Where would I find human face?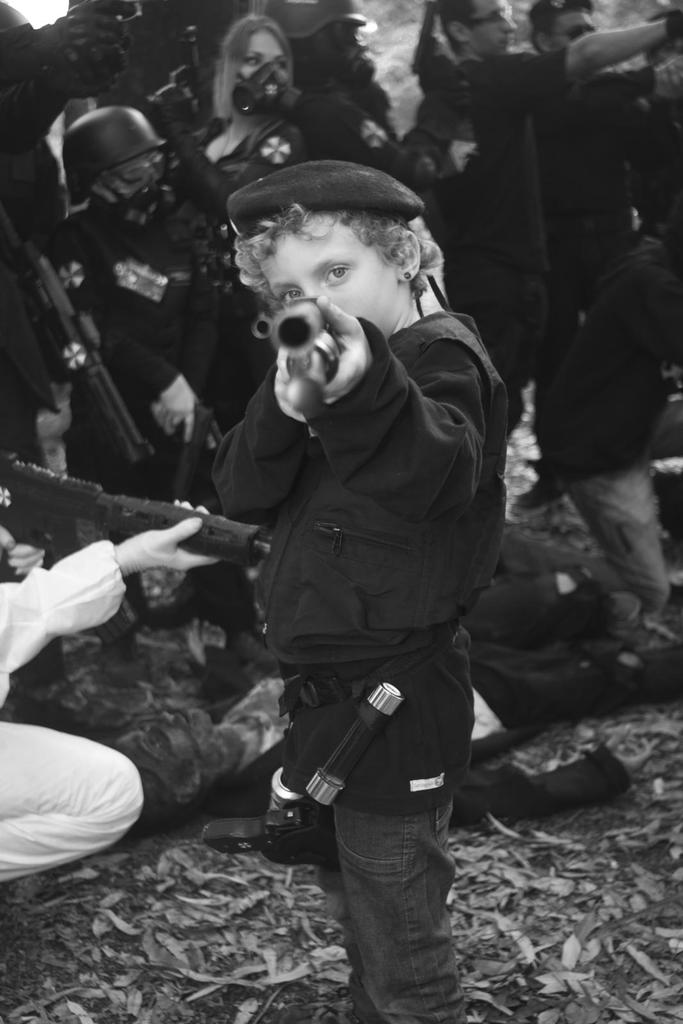
At [258, 208, 398, 337].
